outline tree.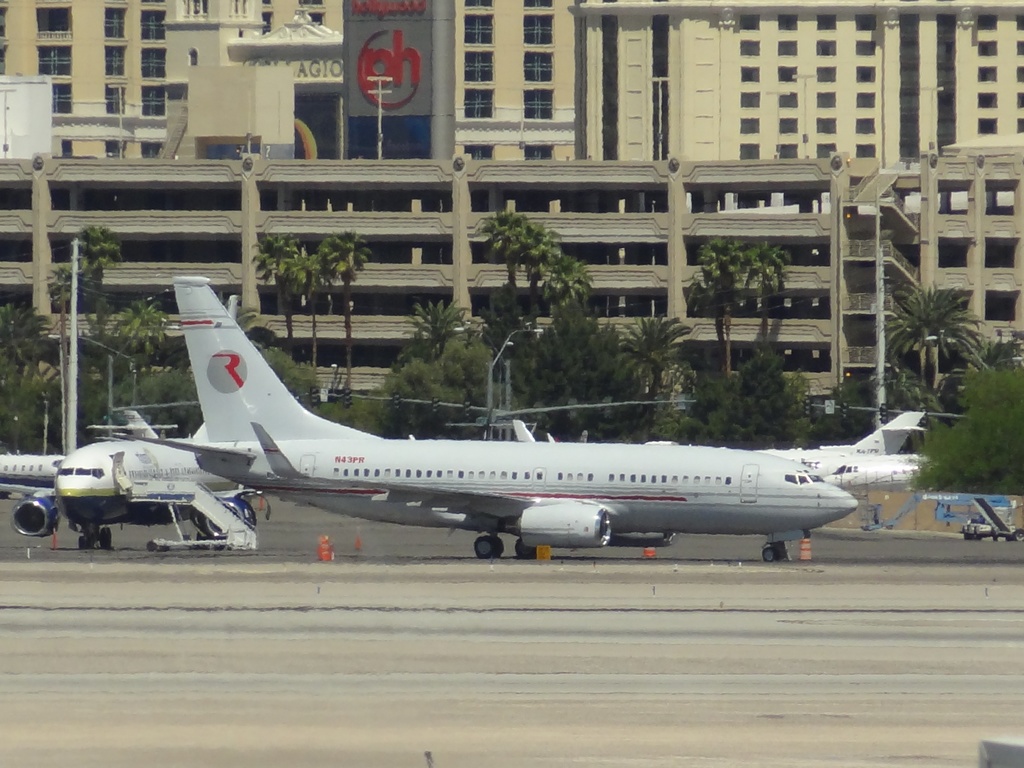
Outline: Rect(341, 236, 362, 375).
